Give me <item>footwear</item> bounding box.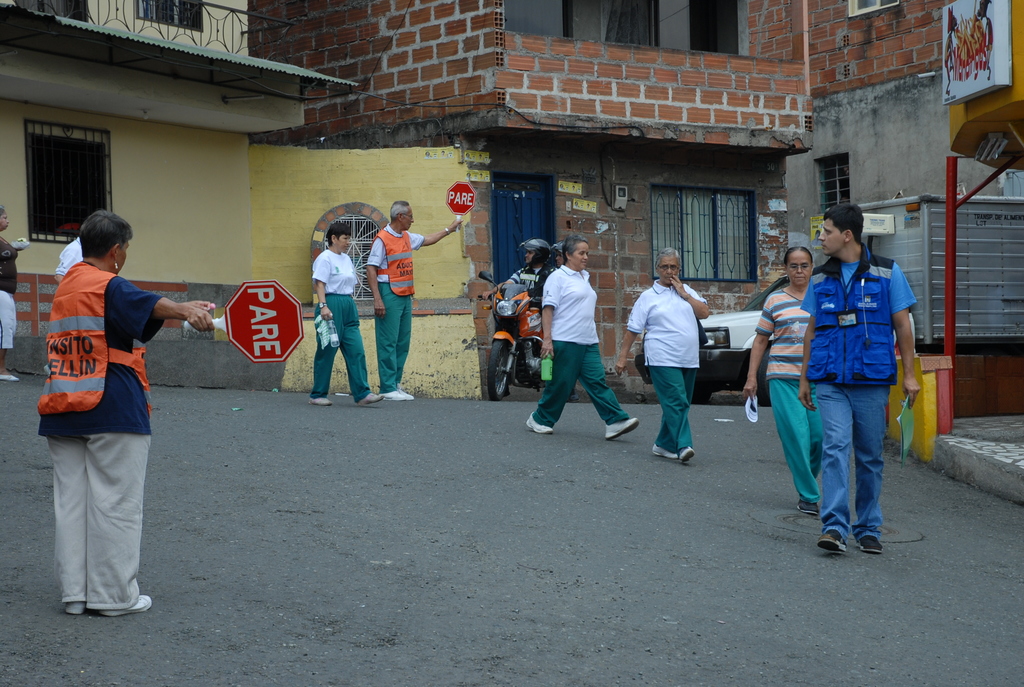
rect(383, 390, 407, 405).
